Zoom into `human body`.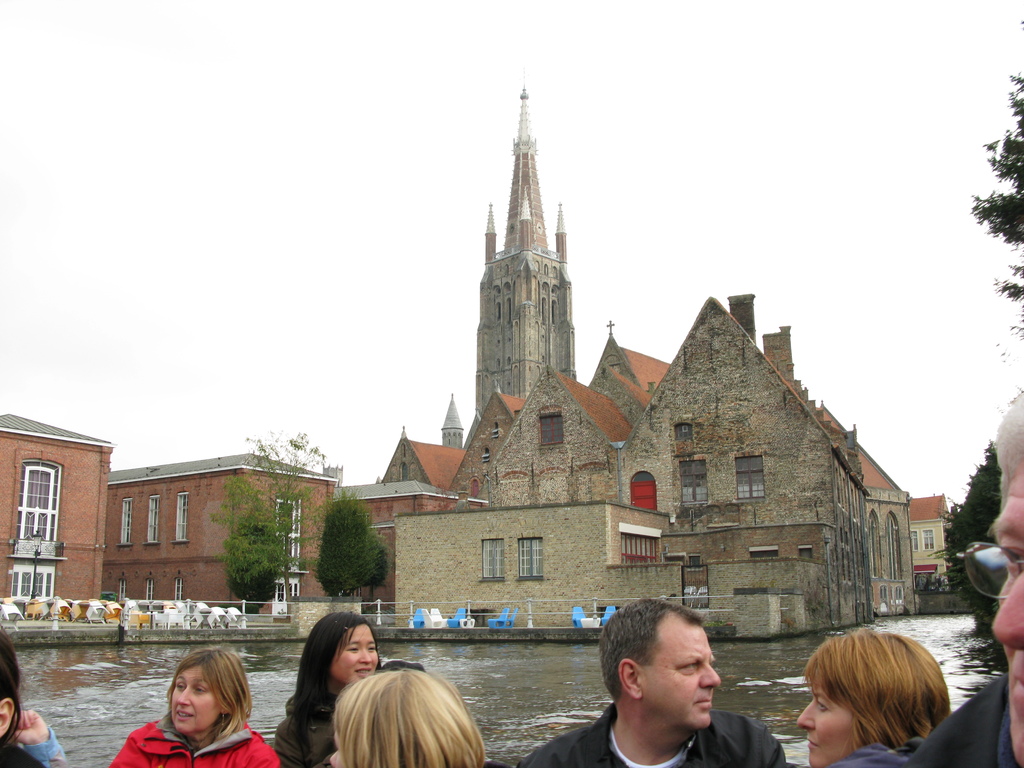
Zoom target: (x1=332, y1=659, x2=482, y2=767).
